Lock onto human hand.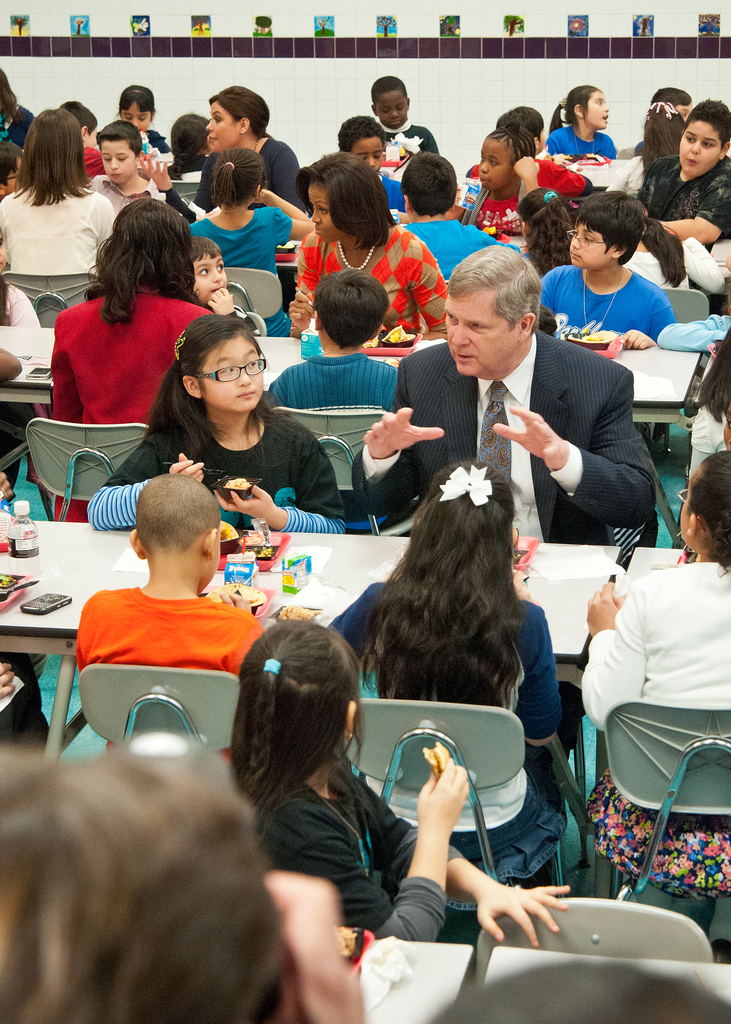
Locked: 135/155/175/195.
